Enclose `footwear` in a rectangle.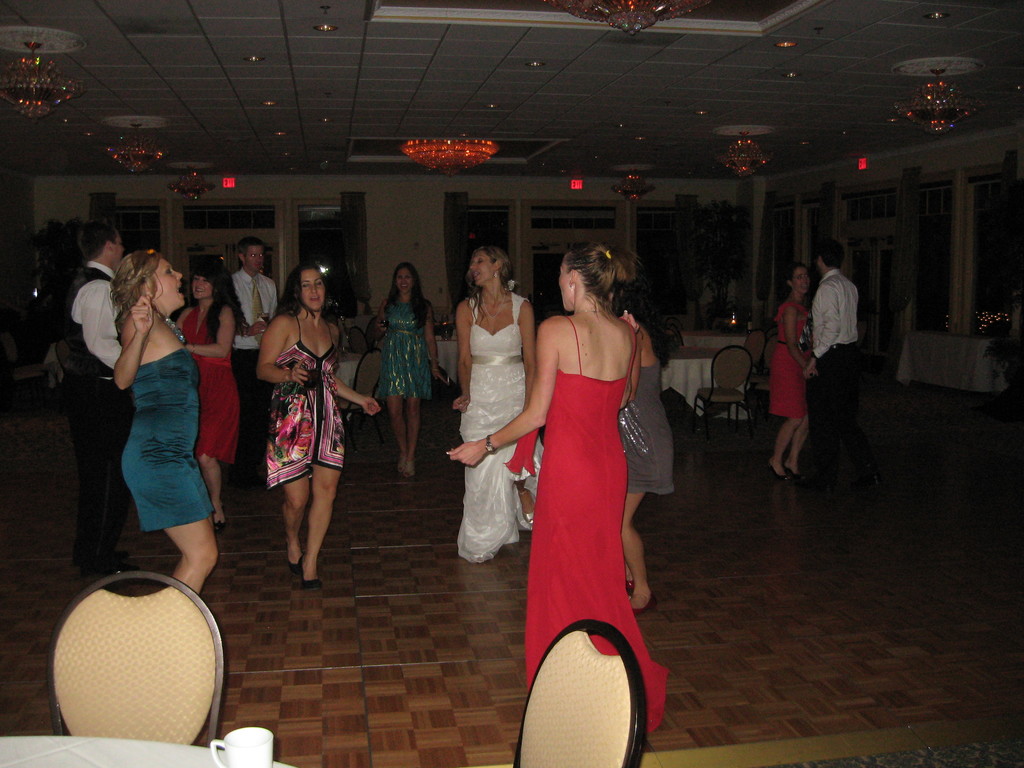
{"left": 768, "top": 463, "right": 792, "bottom": 484}.
